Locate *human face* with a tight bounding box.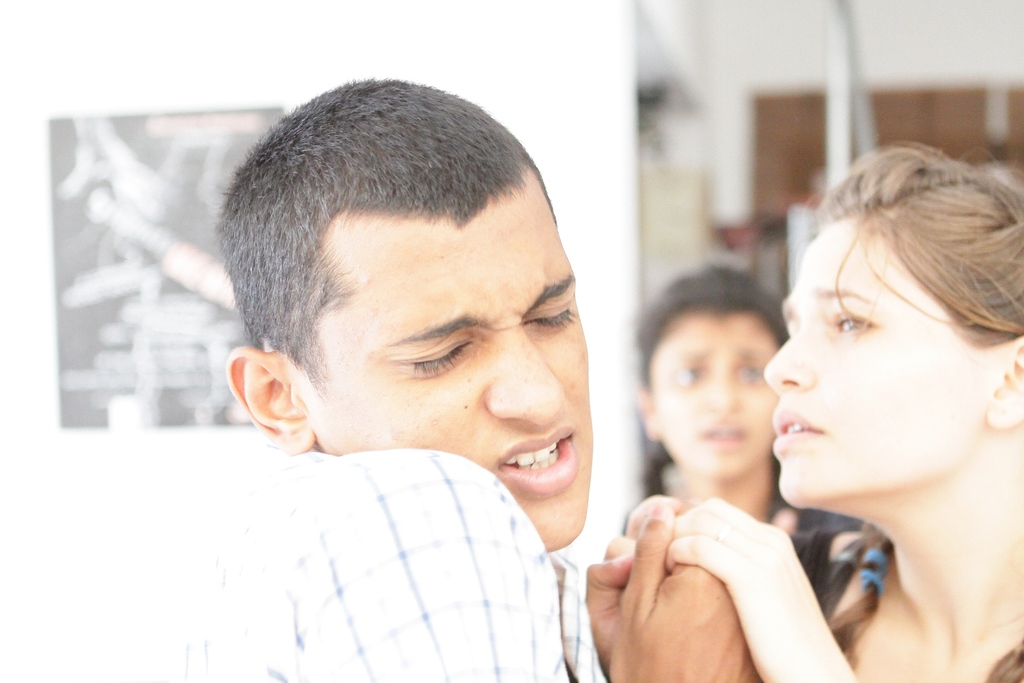
(648,315,778,484).
